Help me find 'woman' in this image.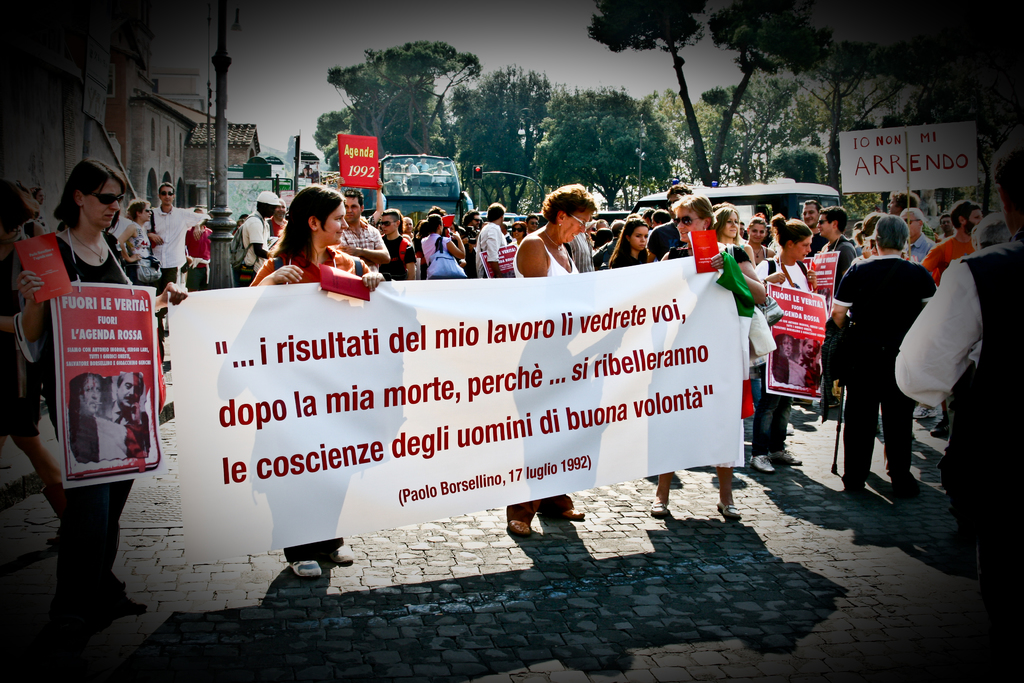
Found it: bbox(741, 220, 778, 270).
